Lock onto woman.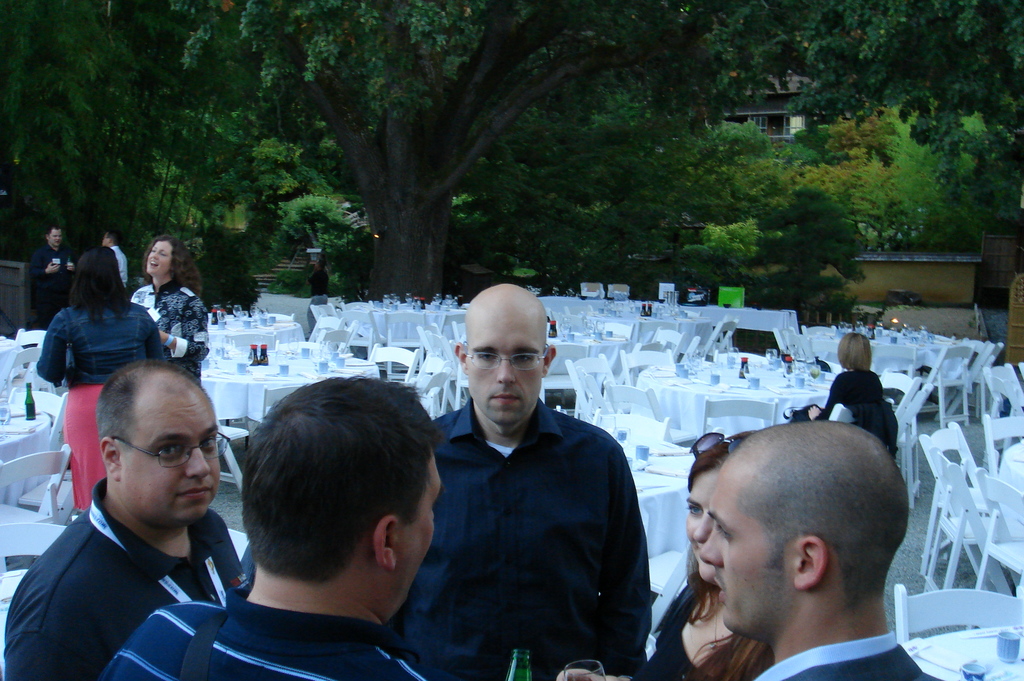
Locked: (x1=123, y1=244, x2=211, y2=395).
